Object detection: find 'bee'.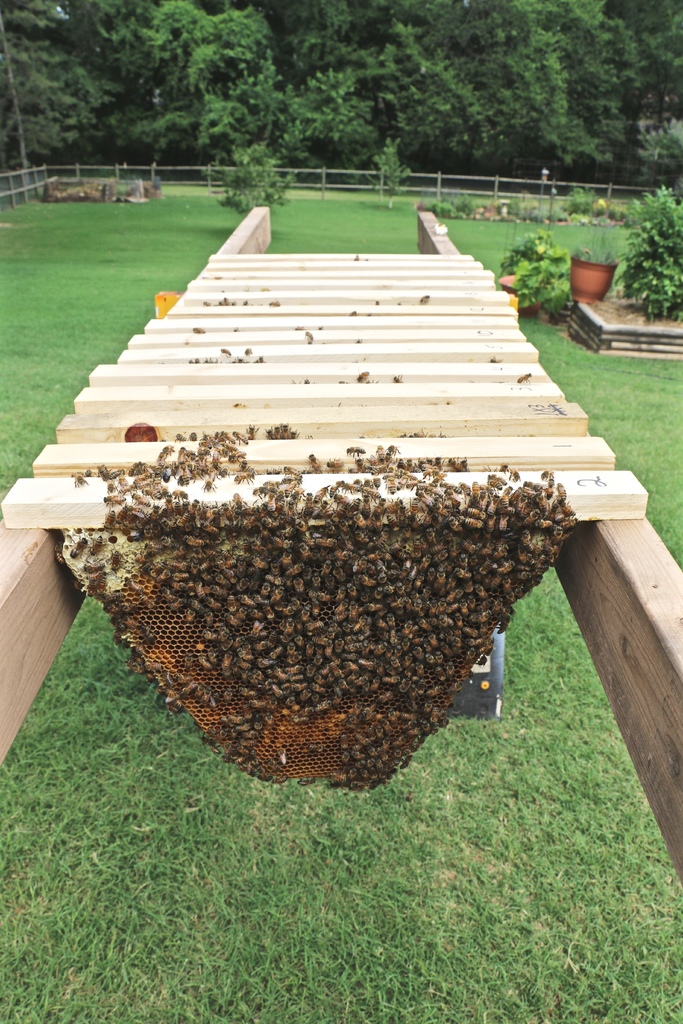
292:376:315:381.
